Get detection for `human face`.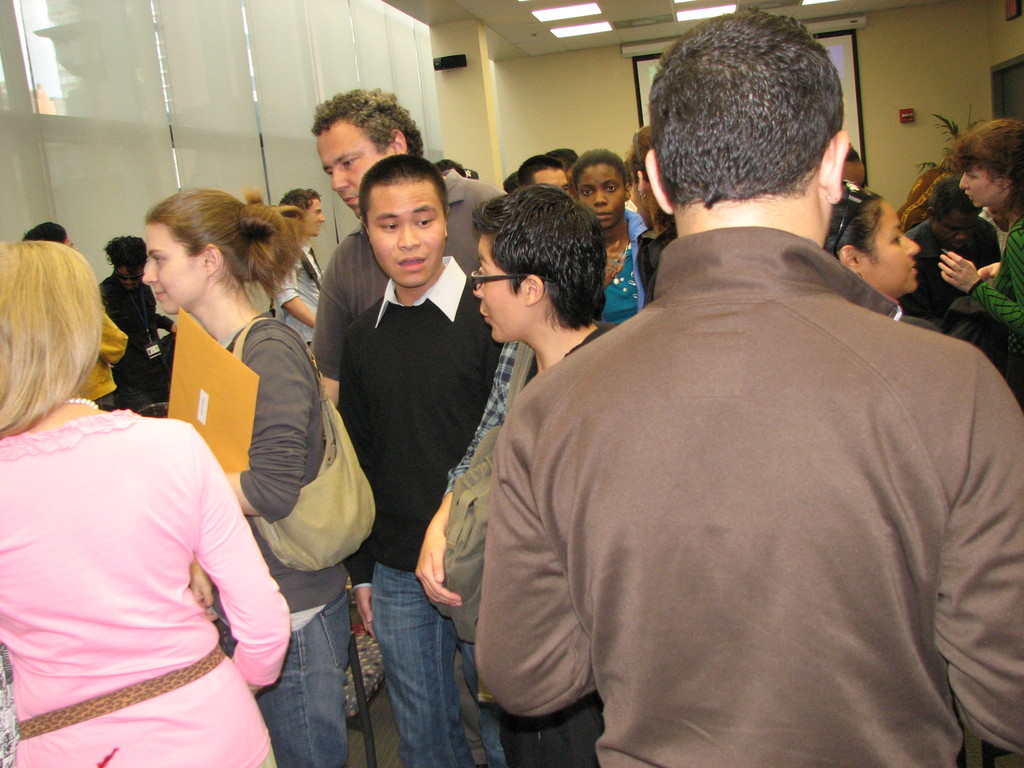
Detection: 371, 184, 447, 290.
